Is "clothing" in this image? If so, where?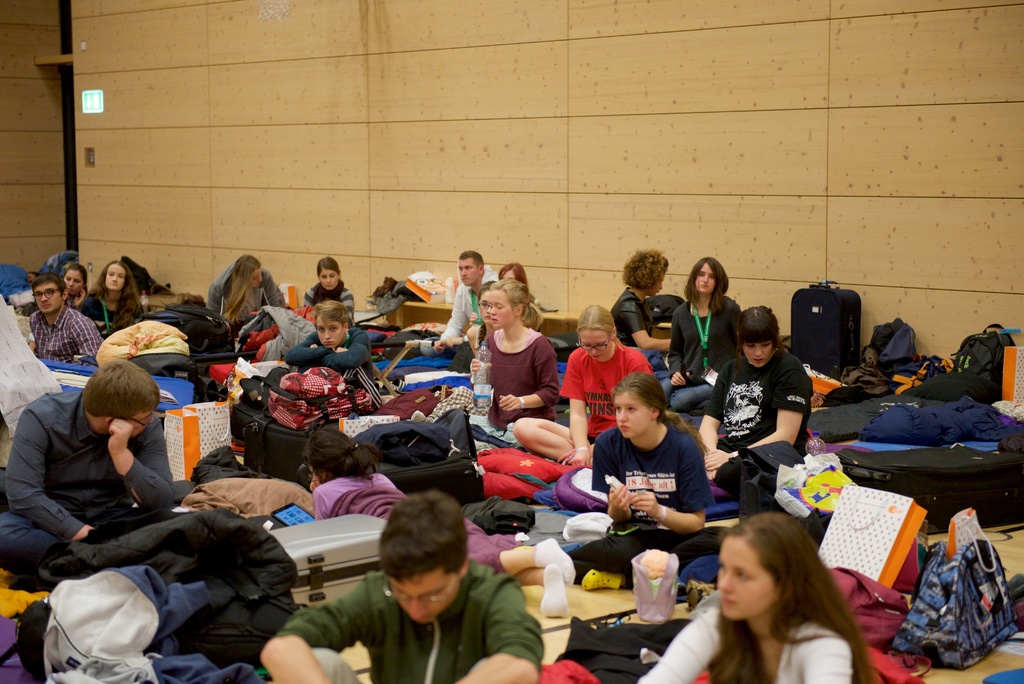
Yes, at (x1=281, y1=562, x2=538, y2=683).
